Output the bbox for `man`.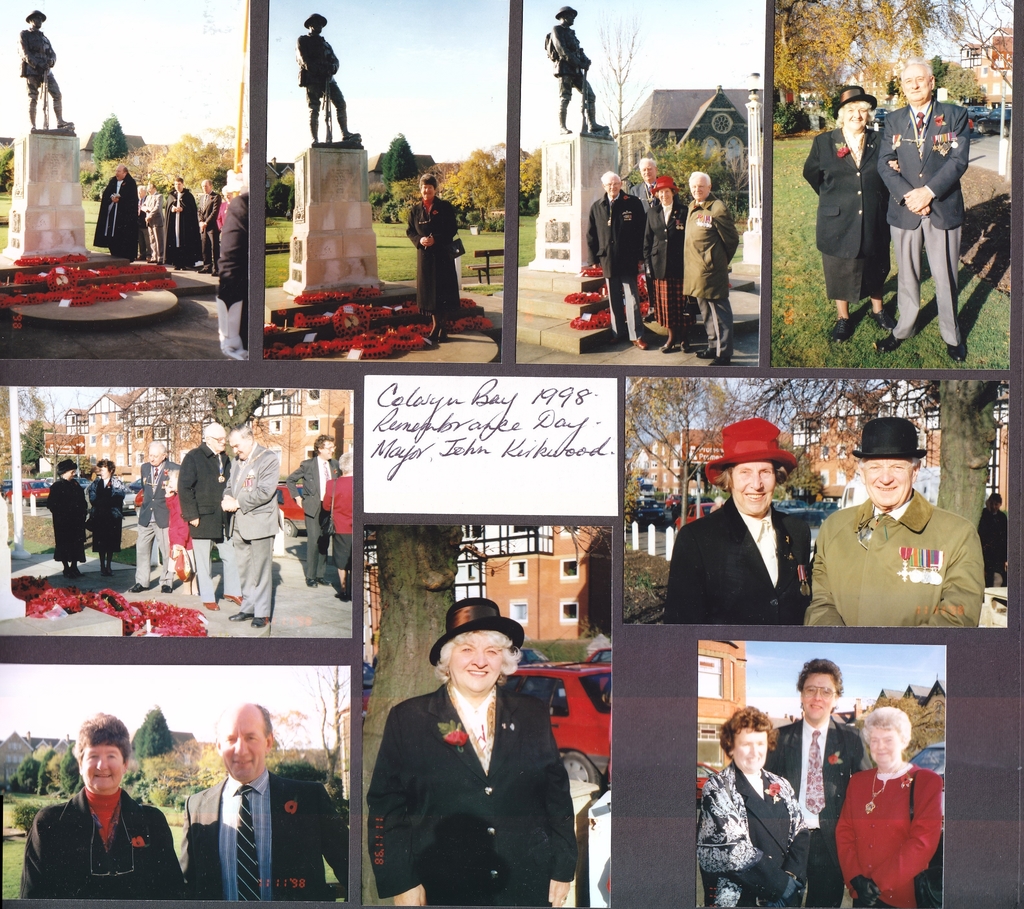
294:13:356:145.
